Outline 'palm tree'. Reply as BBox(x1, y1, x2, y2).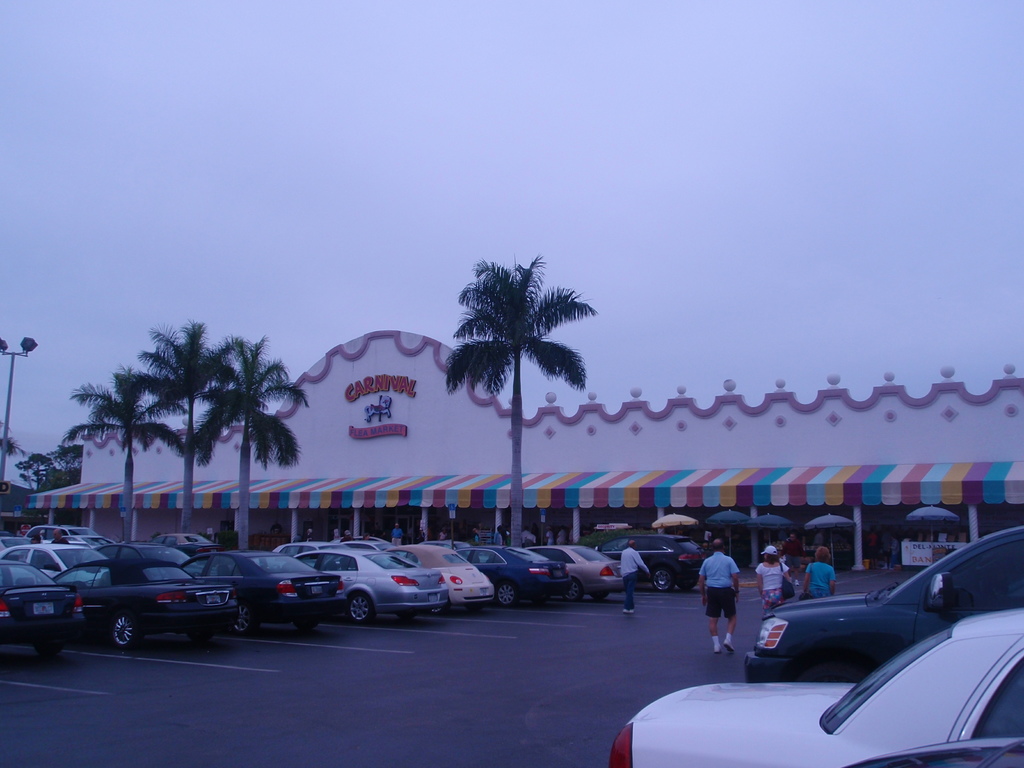
BBox(135, 322, 209, 573).
